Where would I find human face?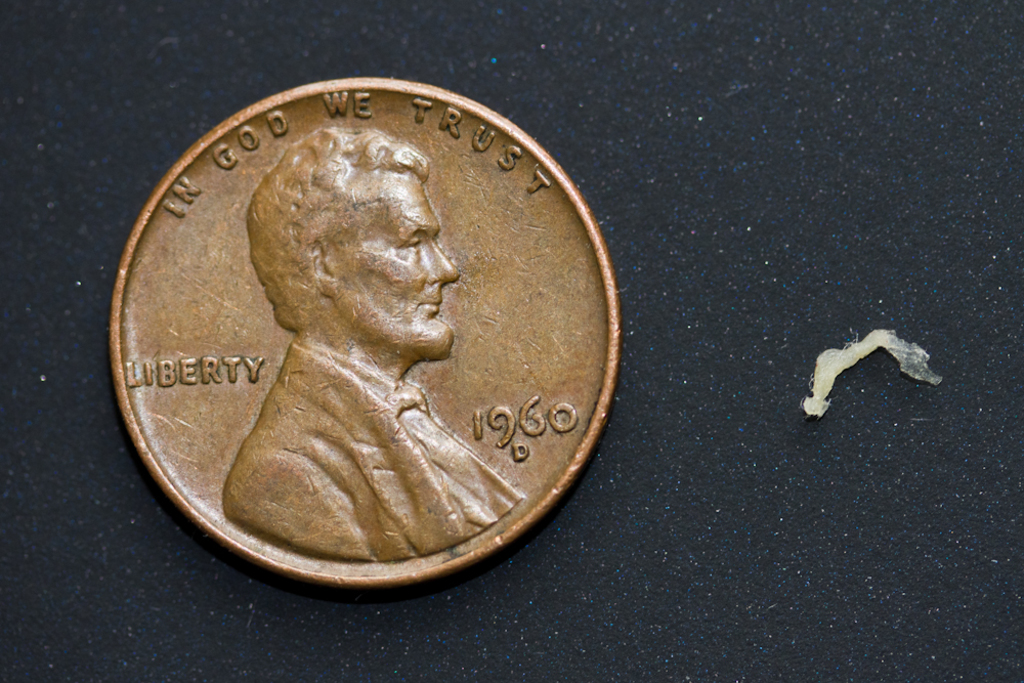
At BBox(345, 173, 456, 359).
